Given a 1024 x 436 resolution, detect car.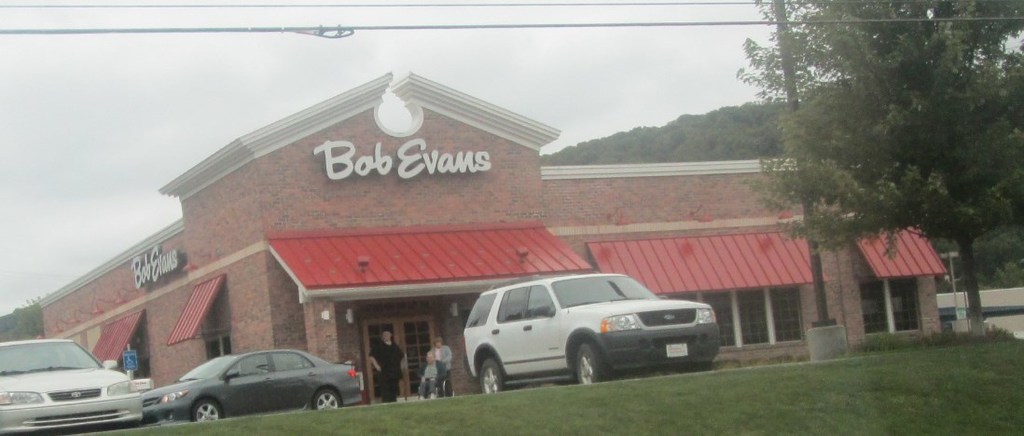
detection(0, 338, 144, 435).
